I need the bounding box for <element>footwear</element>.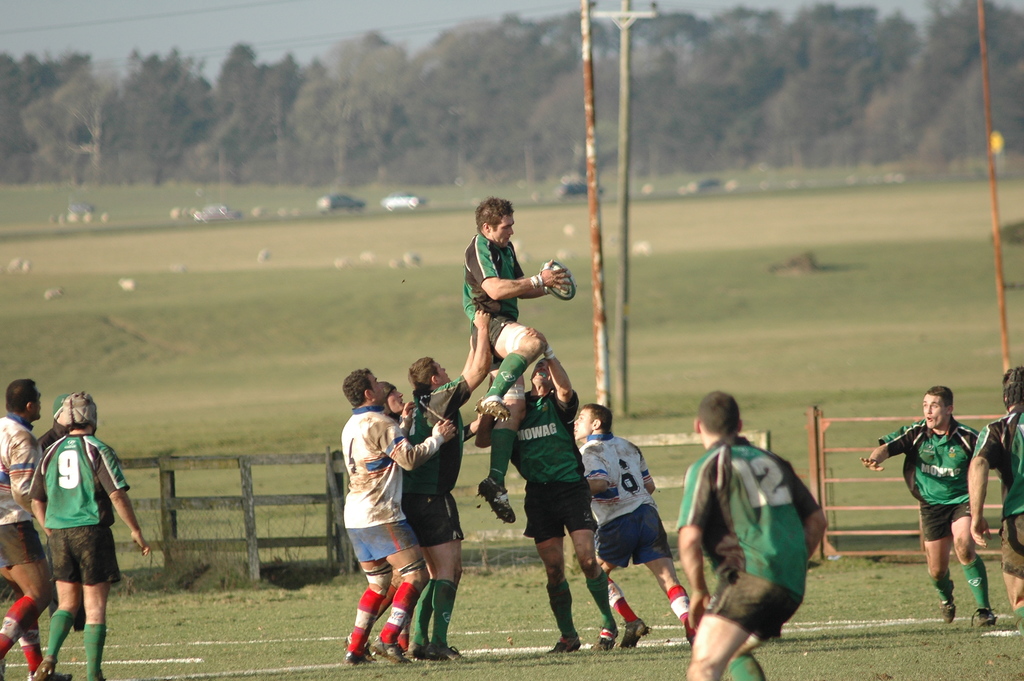
Here it is: (x1=449, y1=641, x2=464, y2=660).
